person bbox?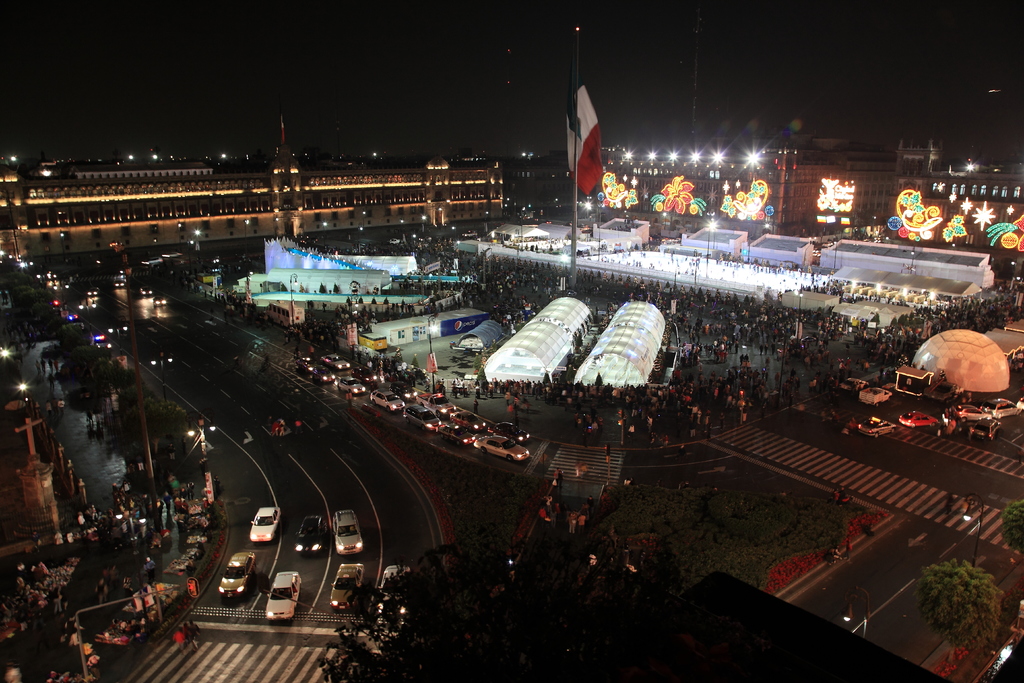
BBox(168, 621, 186, 647)
